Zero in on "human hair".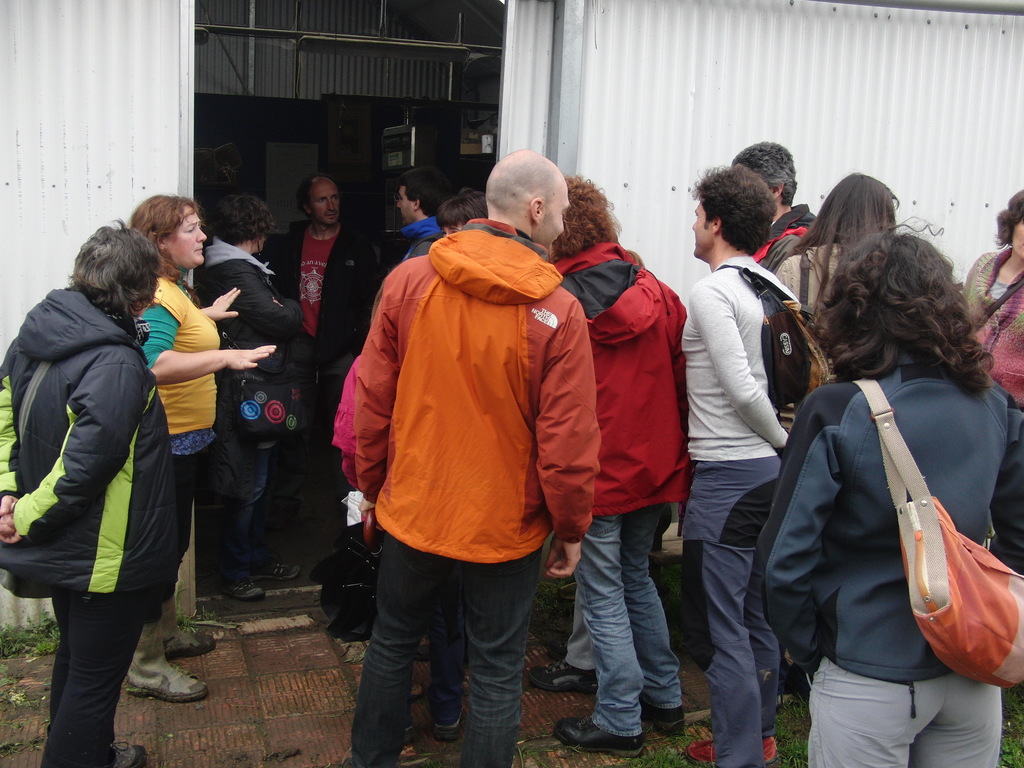
Zeroed in: 553 179 615 257.
